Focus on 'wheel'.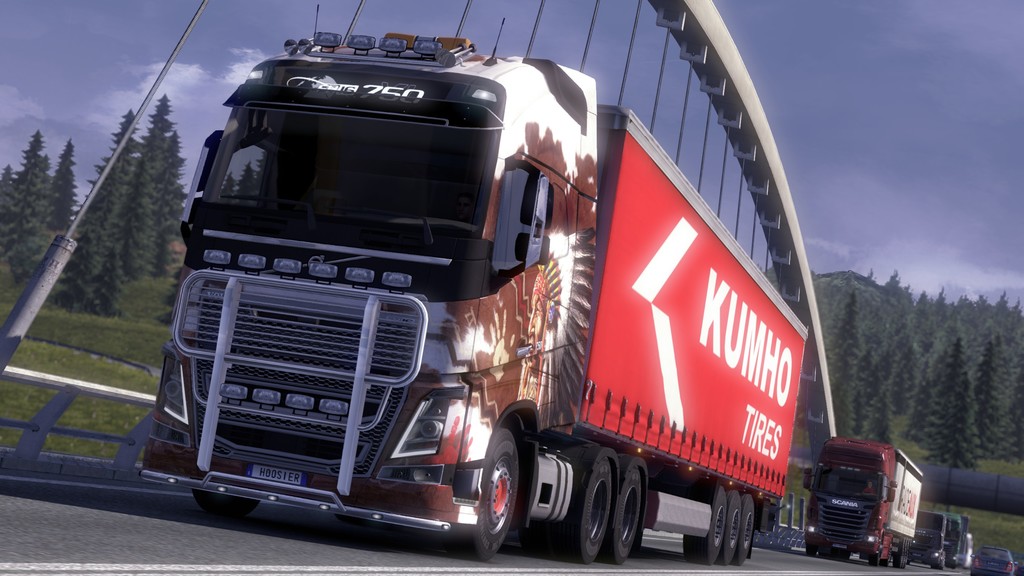
Focused at box=[722, 491, 739, 564].
